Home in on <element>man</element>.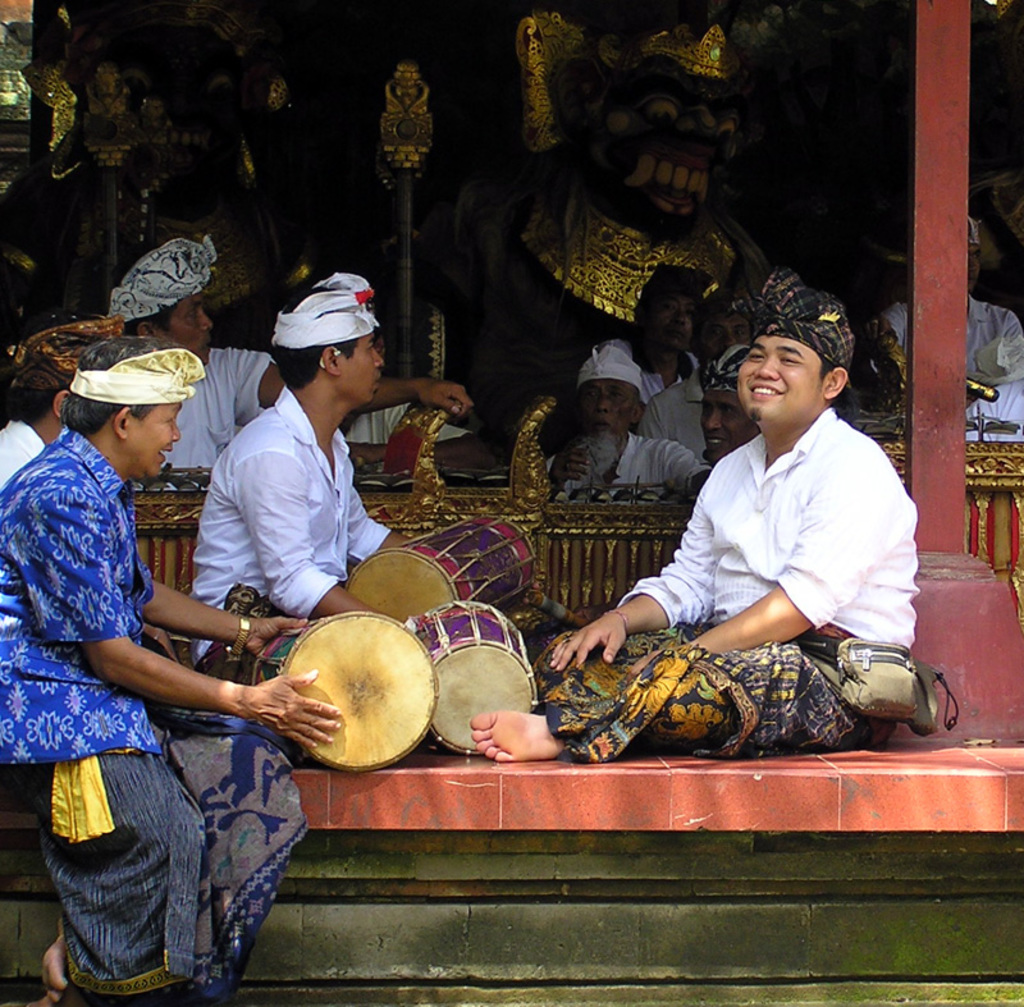
Homed in at bbox=[109, 235, 489, 480].
